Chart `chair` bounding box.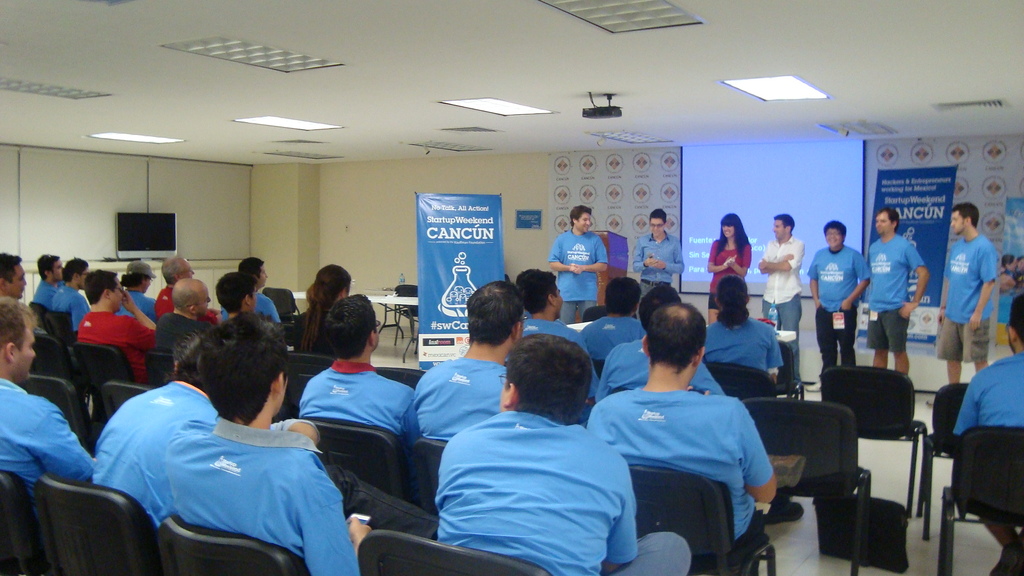
Charted: {"left": 273, "top": 351, "right": 335, "bottom": 415}.
